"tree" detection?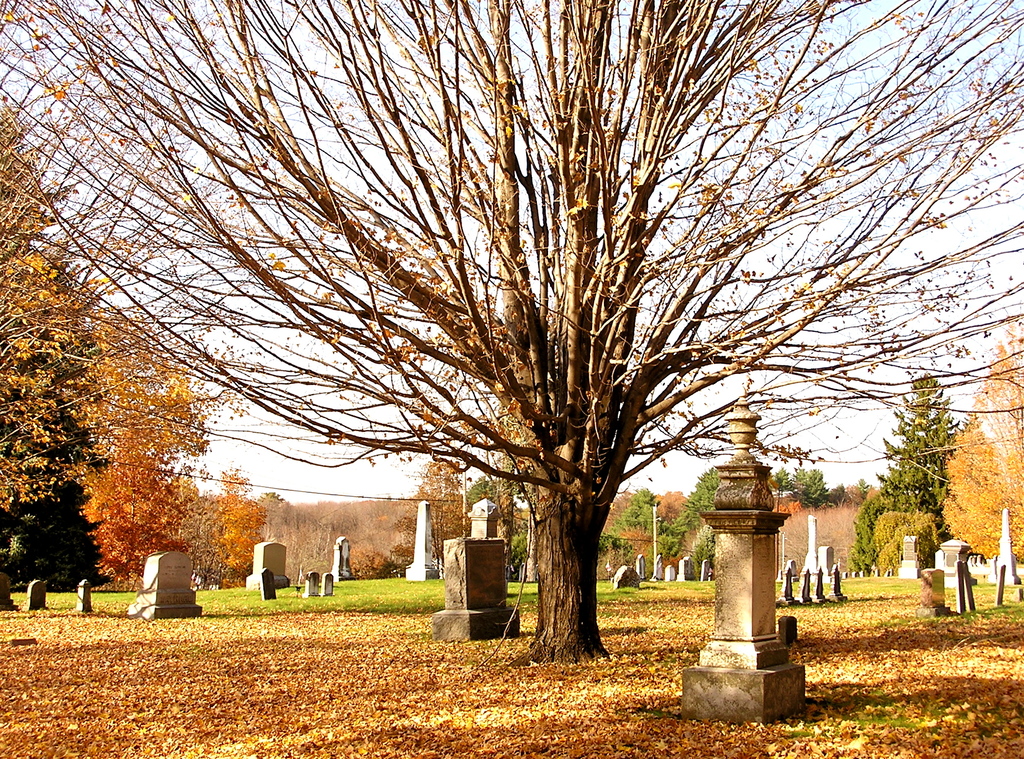
crop(771, 464, 790, 492)
